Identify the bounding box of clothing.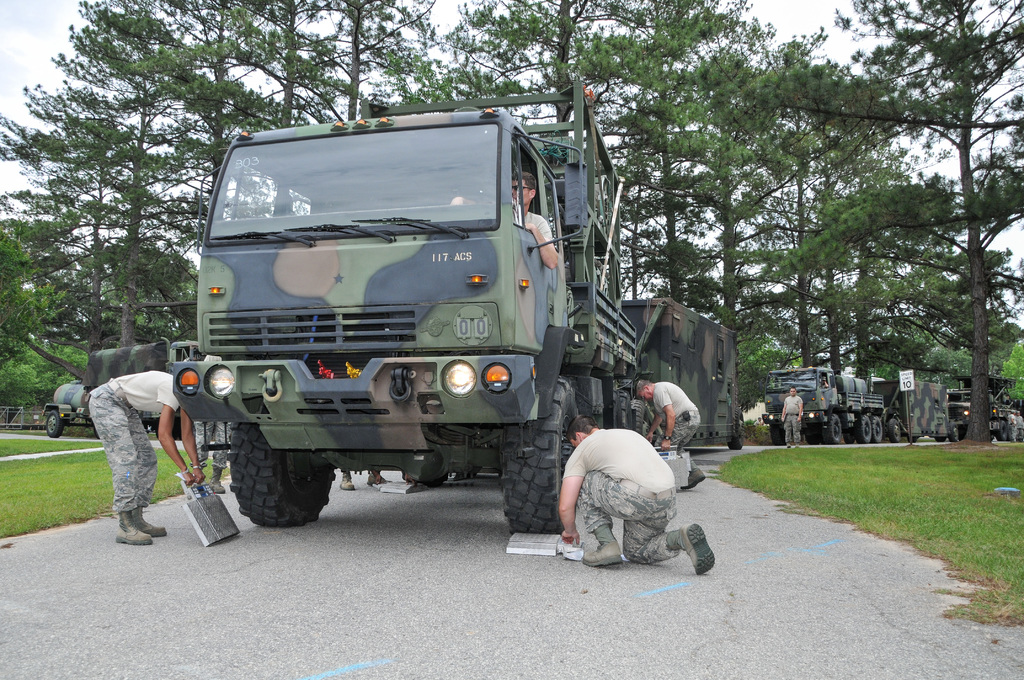
select_region(564, 429, 683, 566).
